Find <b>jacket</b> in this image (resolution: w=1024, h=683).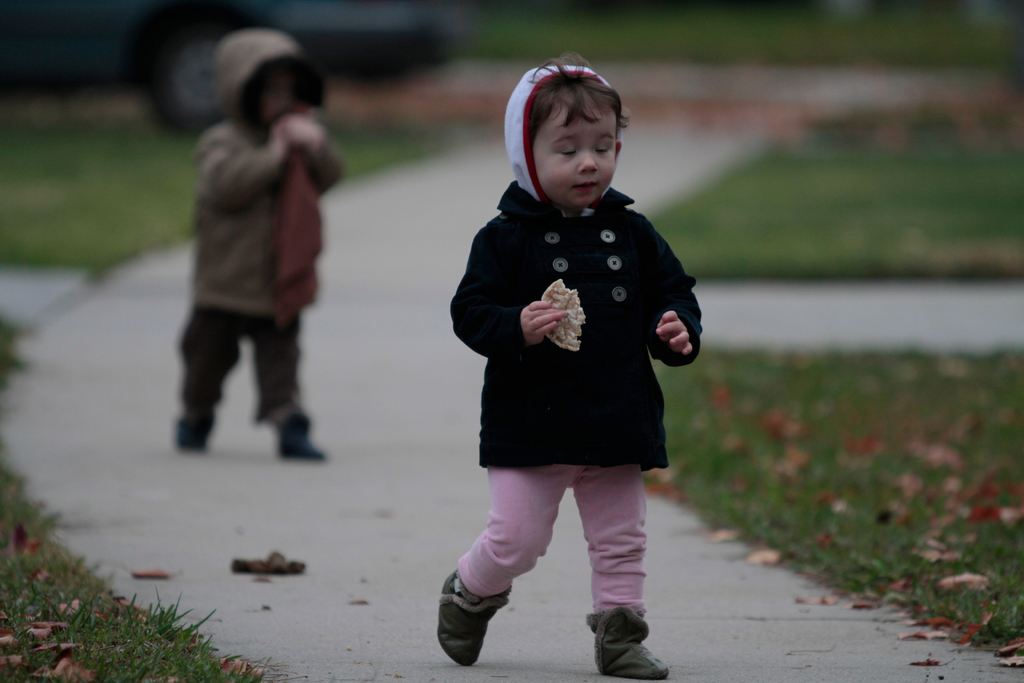
<bbox>191, 21, 344, 323</bbox>.
